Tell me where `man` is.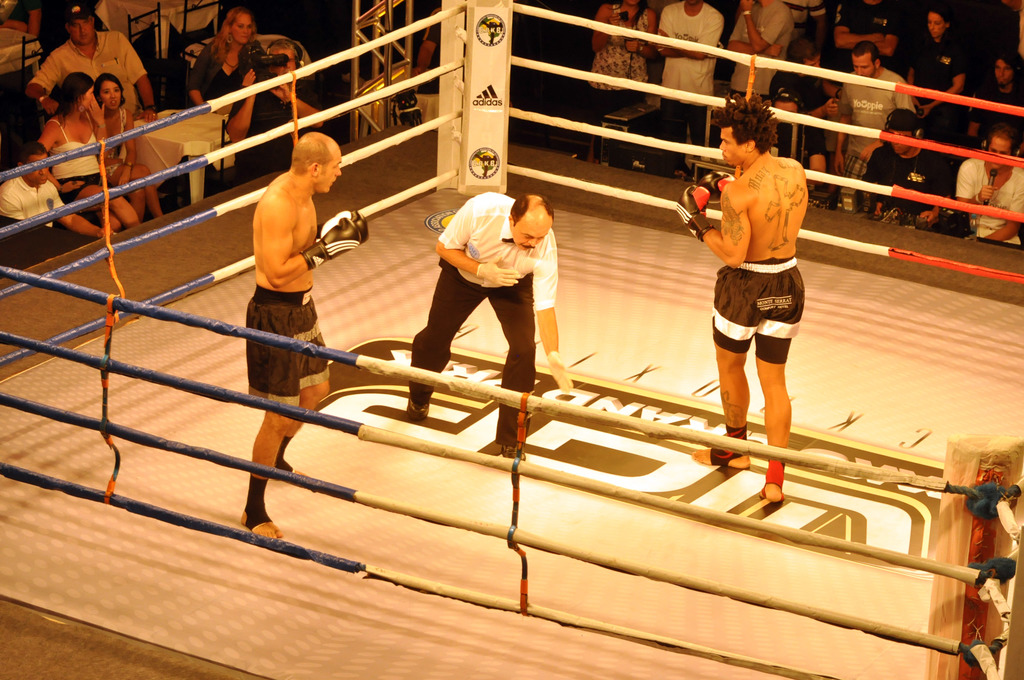
`man` is at [x1=0, y1=142, x2=114, y2=242].
